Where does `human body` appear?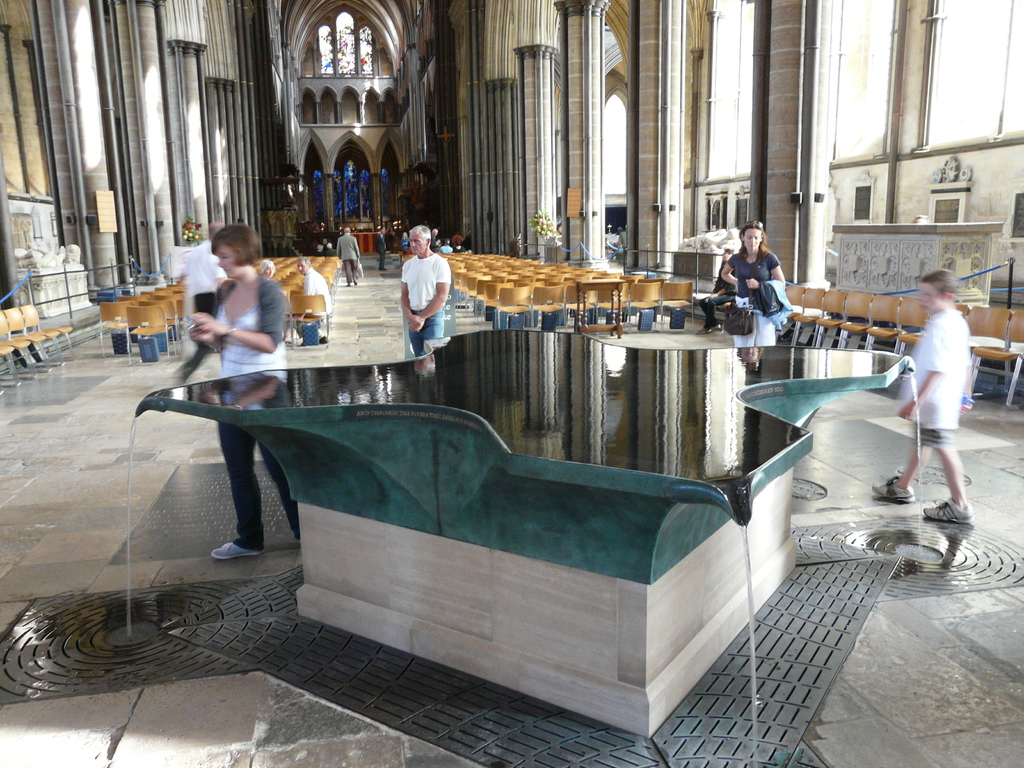
Appears at <bbox>874, 269, 964, 518</bbox>.
